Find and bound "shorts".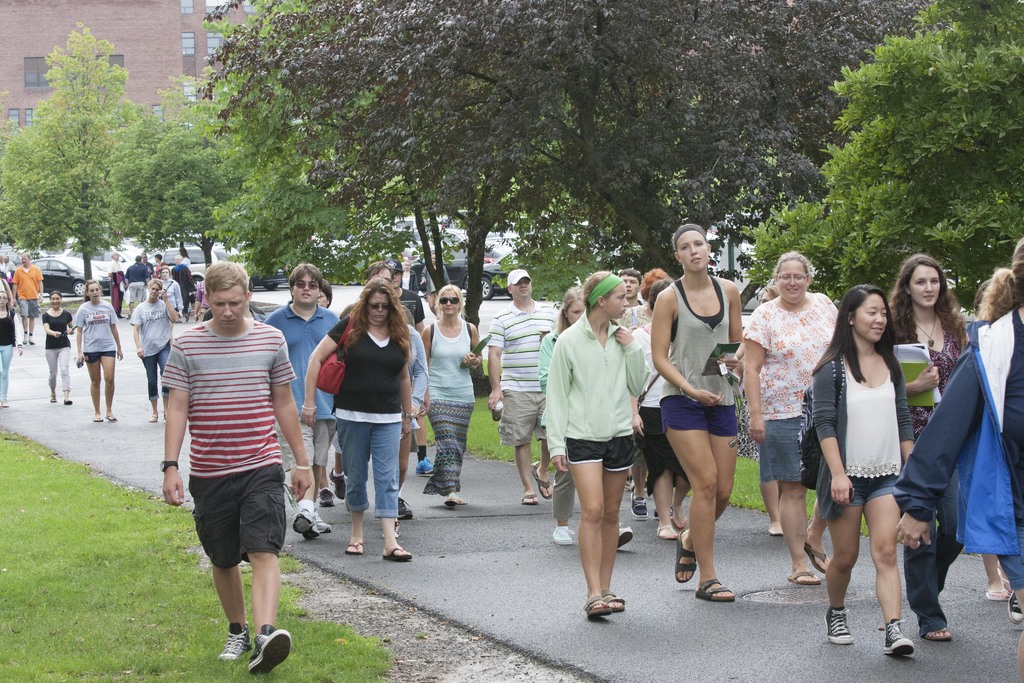
Bound: 275/416/334/471.
